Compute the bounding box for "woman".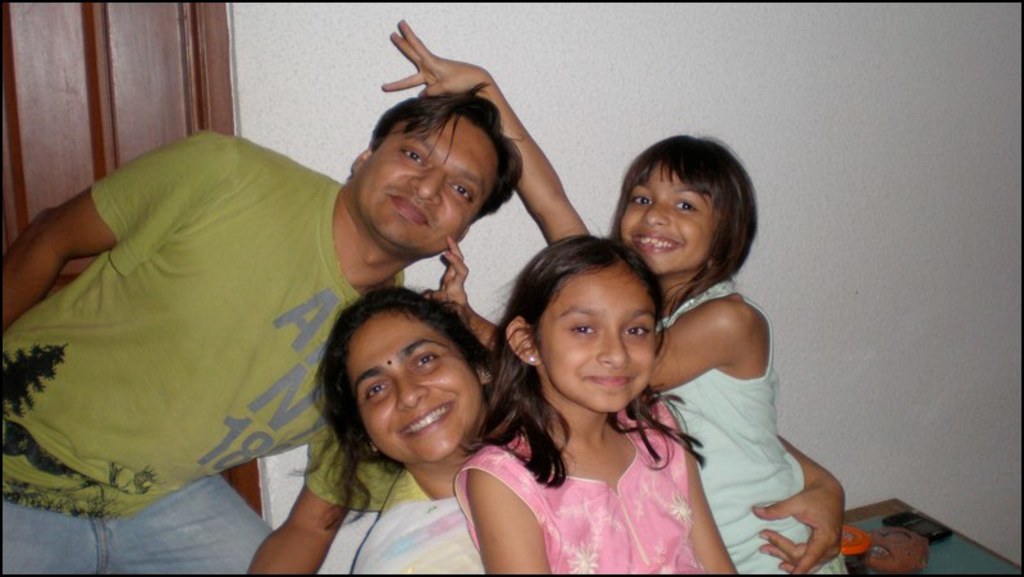
301, 289, 868, 576.
